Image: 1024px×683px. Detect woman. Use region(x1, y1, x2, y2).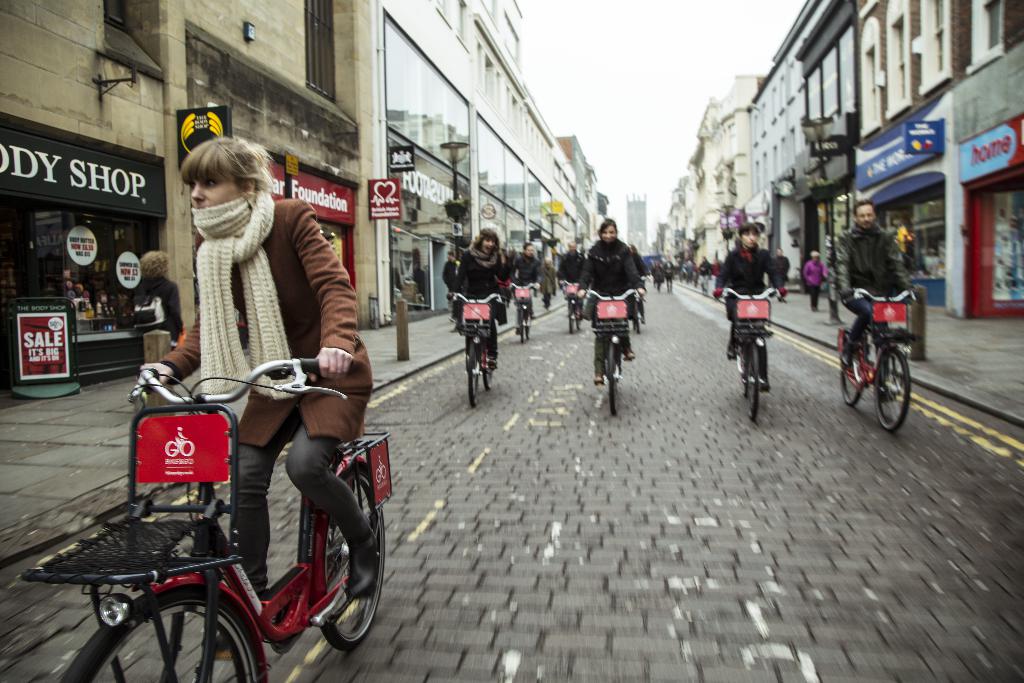
region(710, 224, 784, 387).
